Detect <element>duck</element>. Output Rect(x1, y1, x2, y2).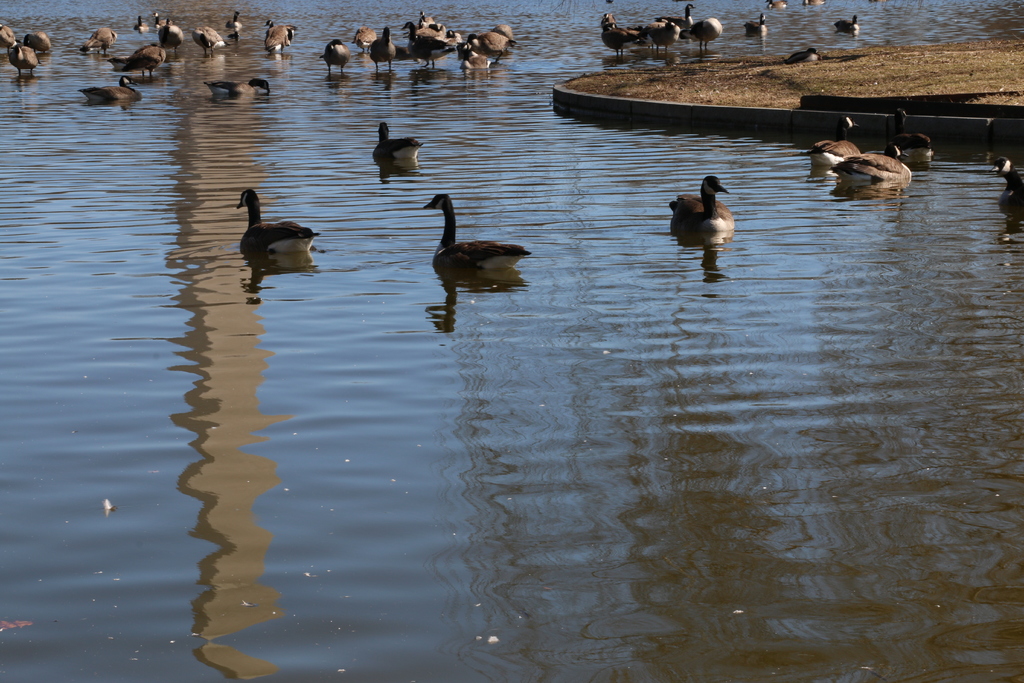
Rect(79, 74, 145, 108).
